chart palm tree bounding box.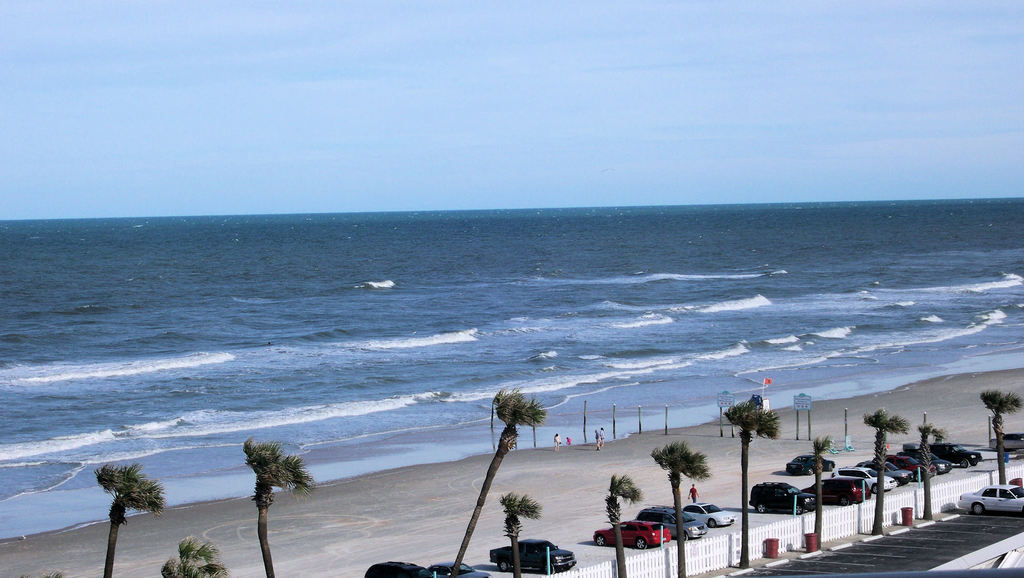
Charted: rect(232, 442, 334, 575).
